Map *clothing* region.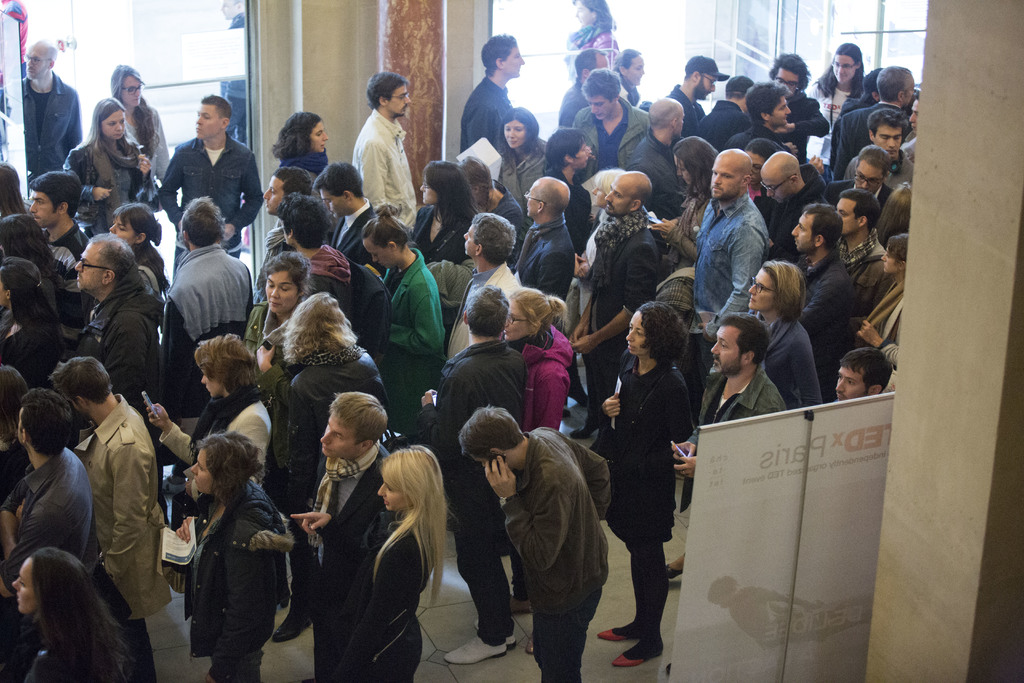
Mapped to rect(154, 133, 263, 279).
